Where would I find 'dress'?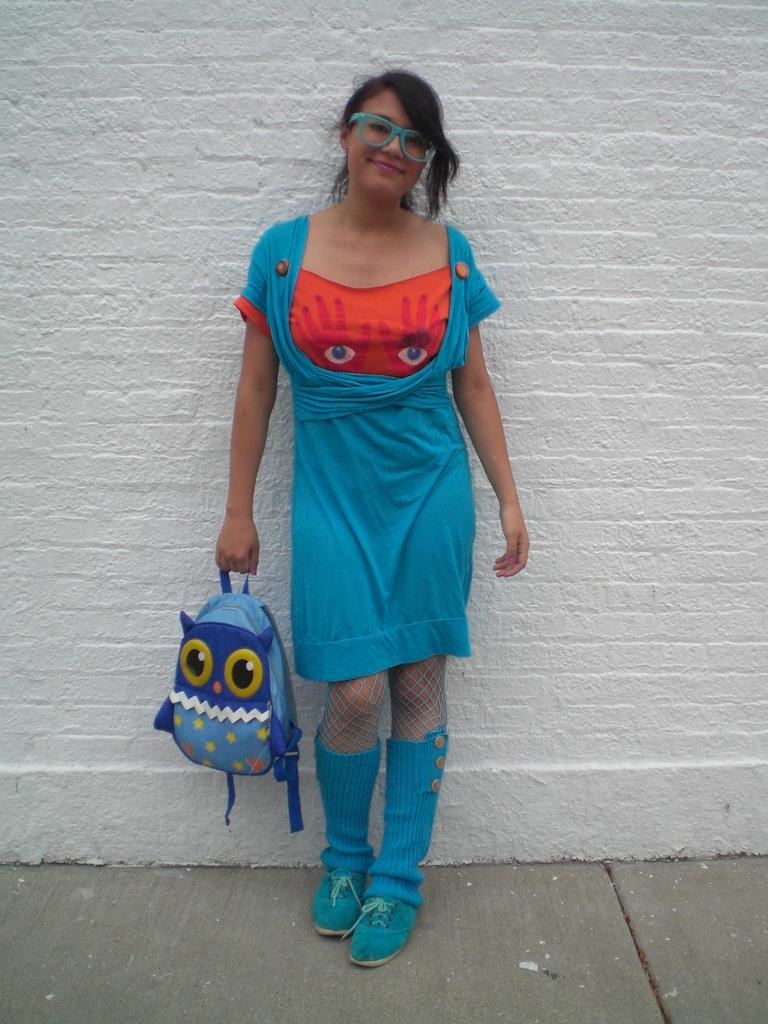
At (left=234, top=214, right=500, bottom=685).
